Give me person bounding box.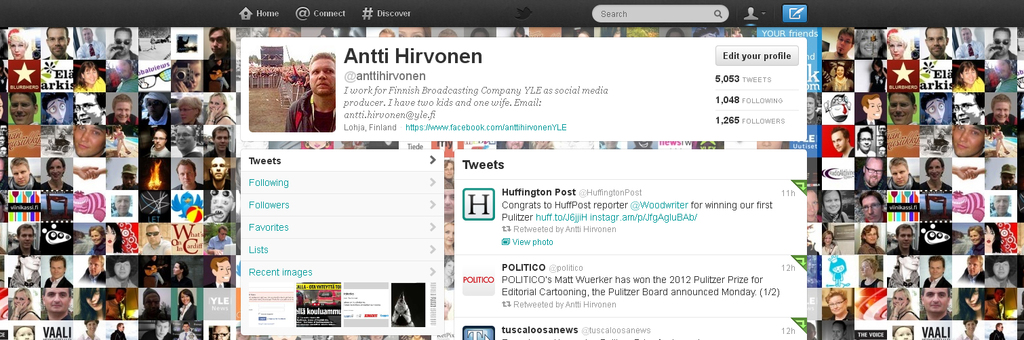
box(137, 88, 167, 124).
